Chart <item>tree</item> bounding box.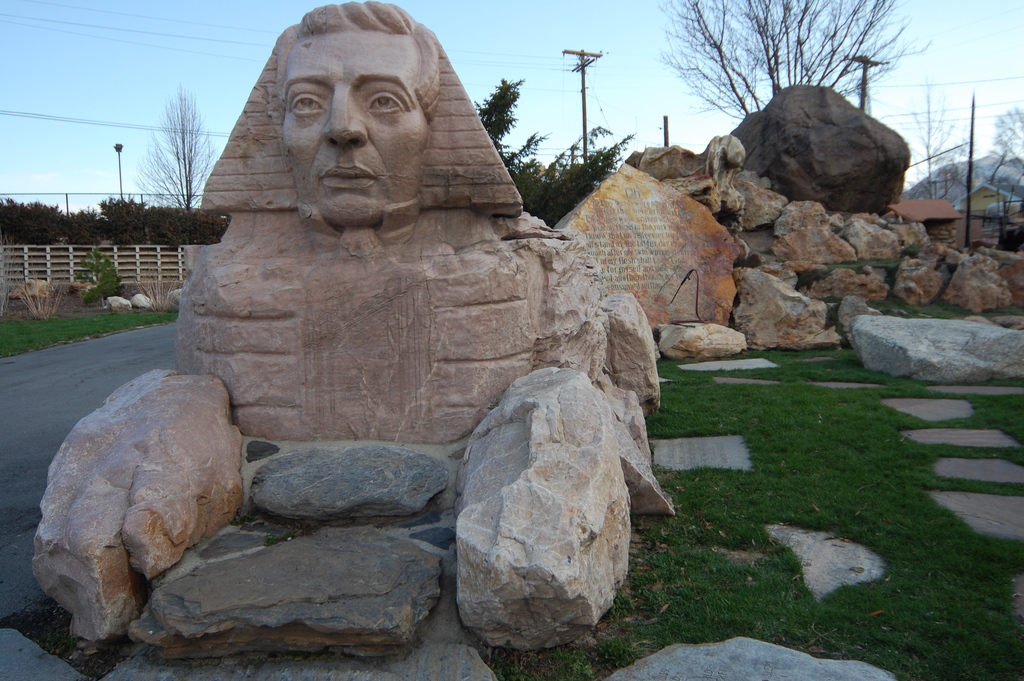
Charted: (left=656, top=0, right=930, bottom=120).
